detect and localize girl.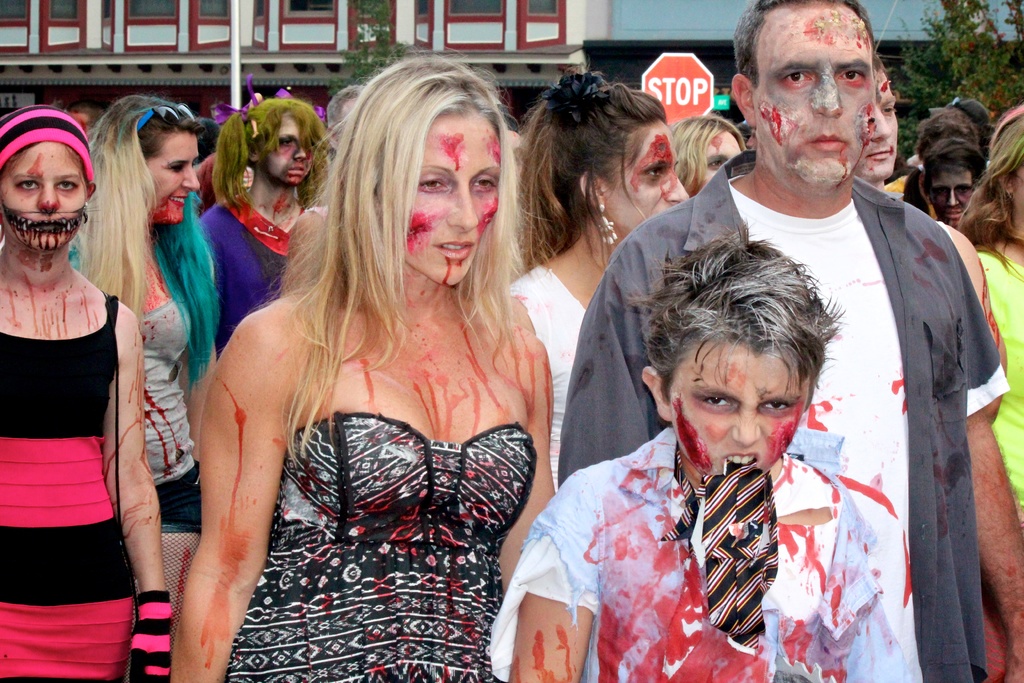
Localized at [x1=2, y1=105, x2=179, y2=682].
